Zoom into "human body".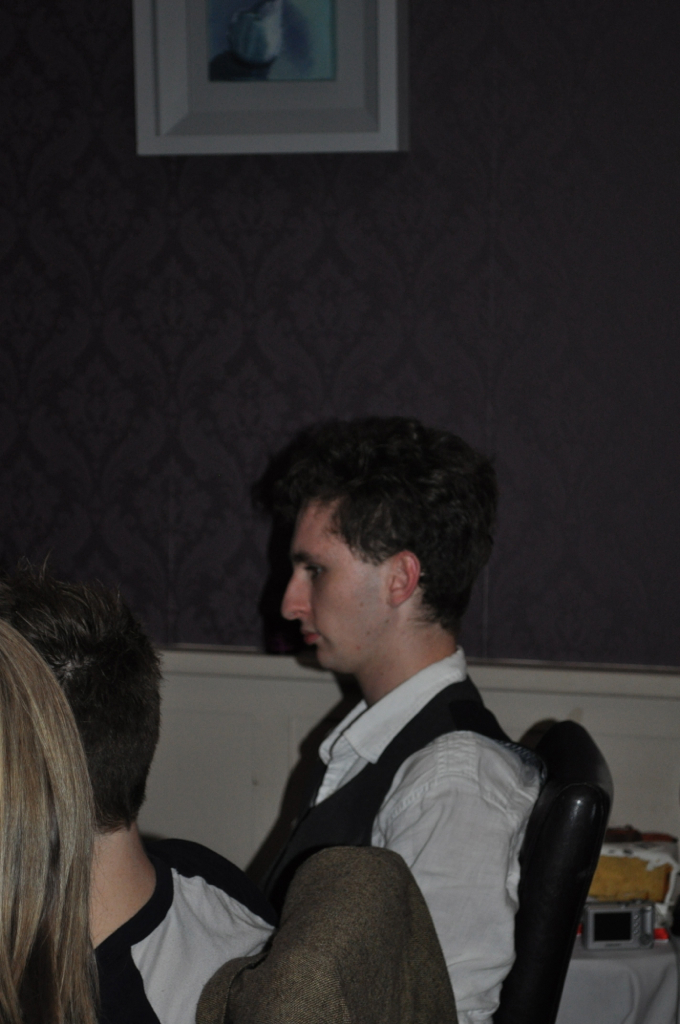
Zoom target: [left=94, top=833, right=277, bottom=1023].
